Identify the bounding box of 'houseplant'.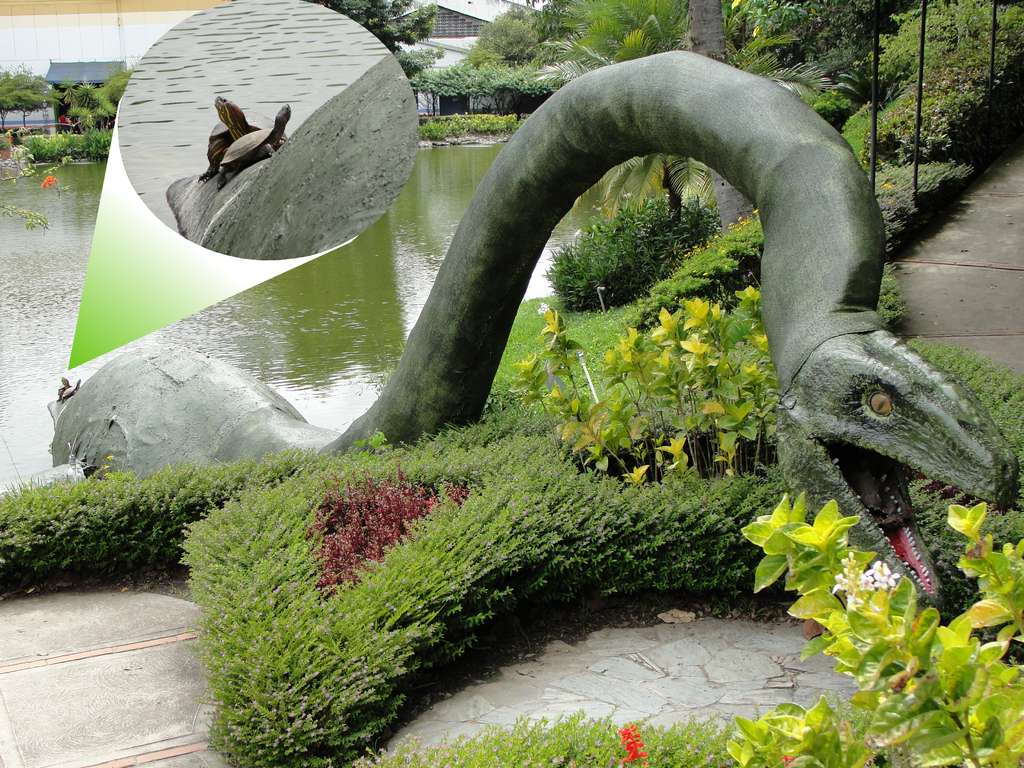
3 135 20 168.
